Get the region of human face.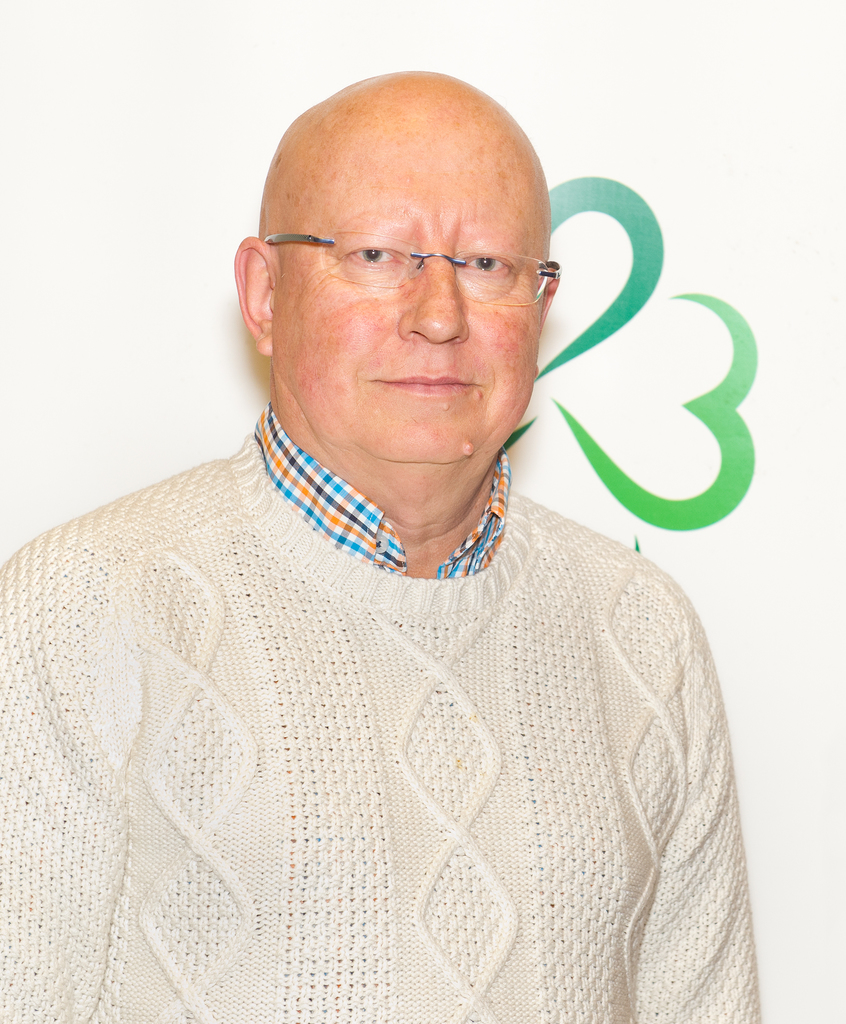
x1=264, y1=140, x2=553, y2=469.
